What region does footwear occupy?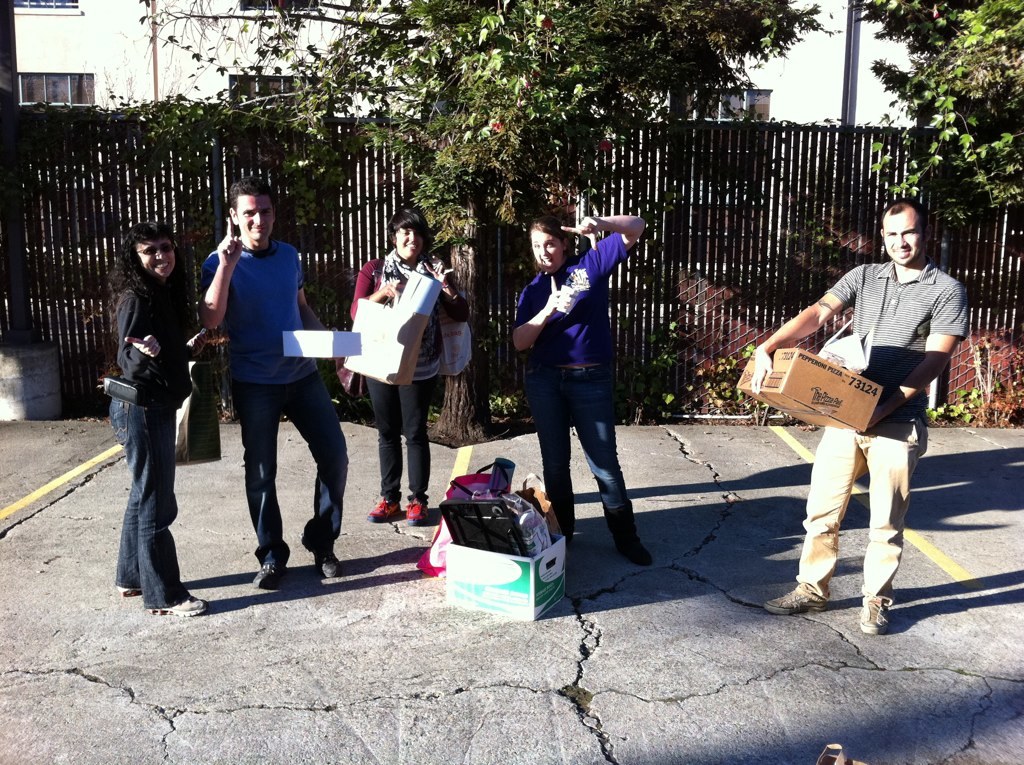
l=858, t=594, r=895, b=636.
